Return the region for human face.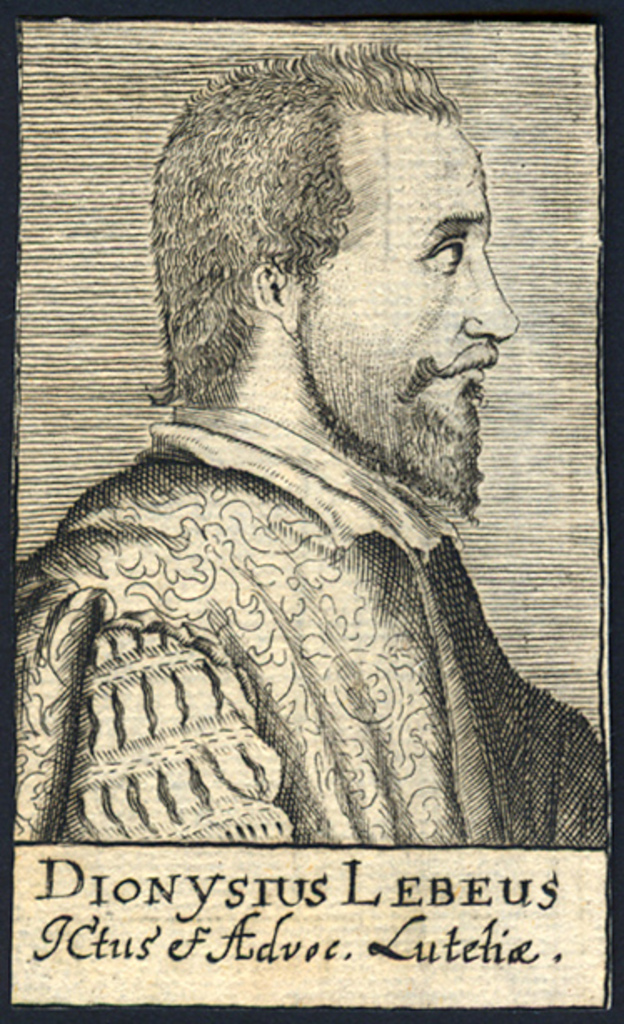
{"x1": 299, "y1": 125, "x2": 521, "y2": 512}.
